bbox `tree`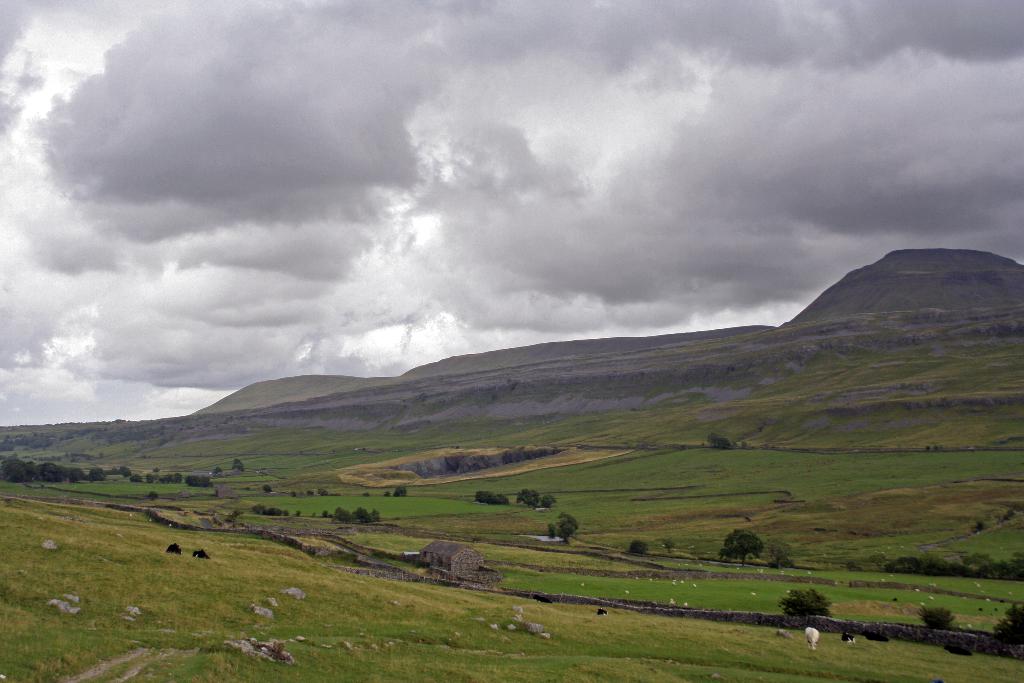
[left=317, top=488, right=328, bottom=496]
